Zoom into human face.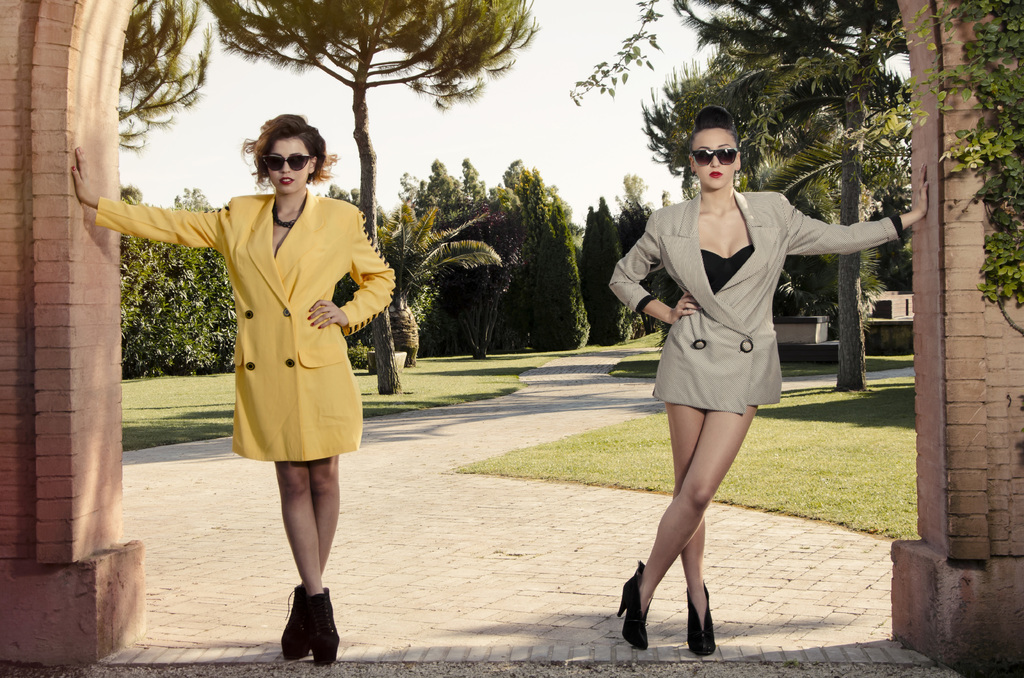
Zoom target: crop(266, 131, 313, 192).
